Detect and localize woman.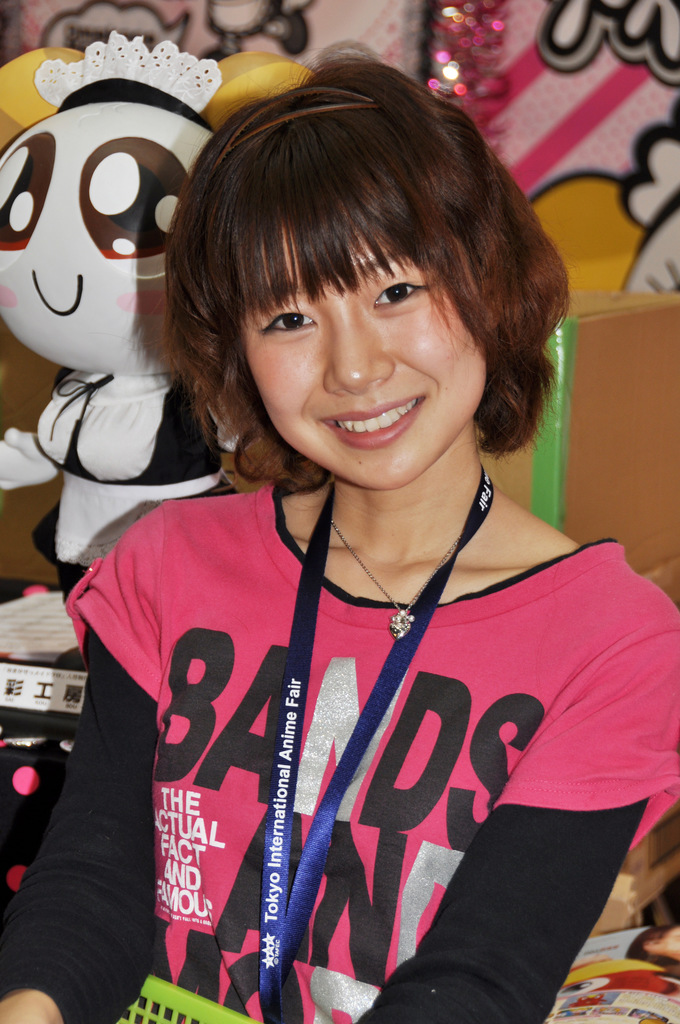
Localized at l=0, t=50, r=679, b=1023.
